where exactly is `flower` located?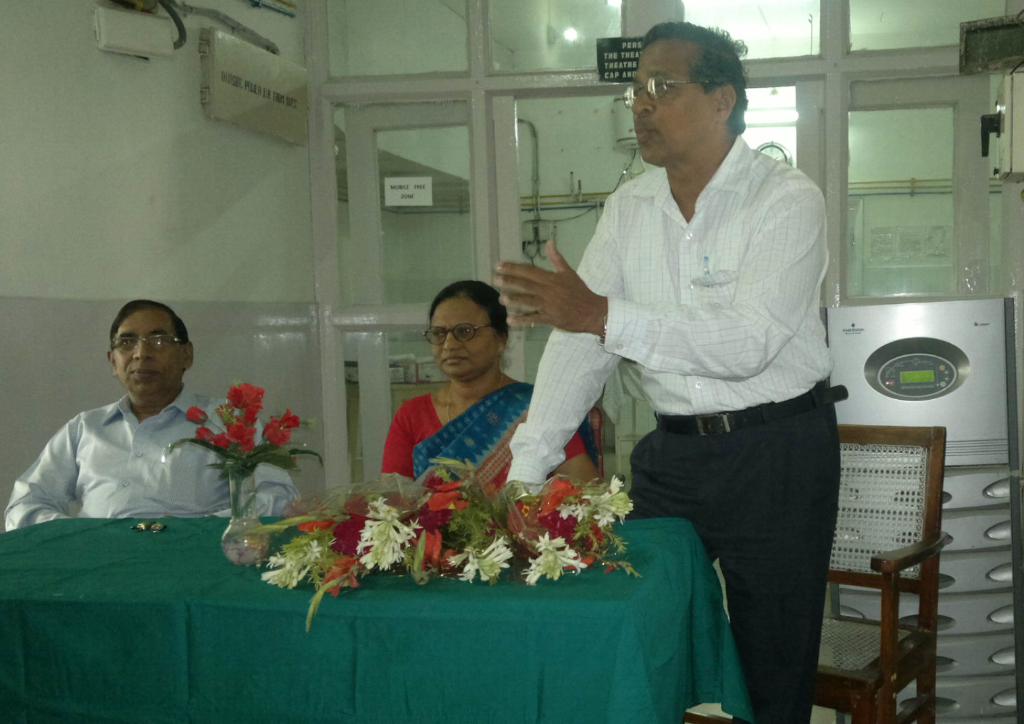
Its bounding box is 188, 407, 205, 425.
